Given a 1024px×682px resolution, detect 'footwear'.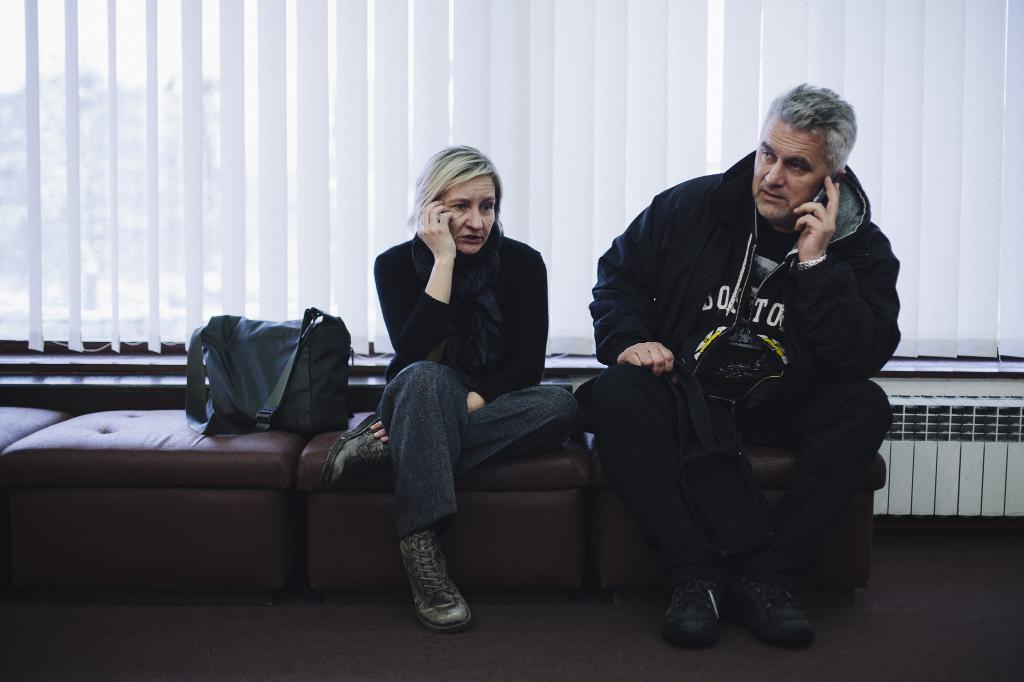
[left=739, top=578, right=814, bottom=656].
